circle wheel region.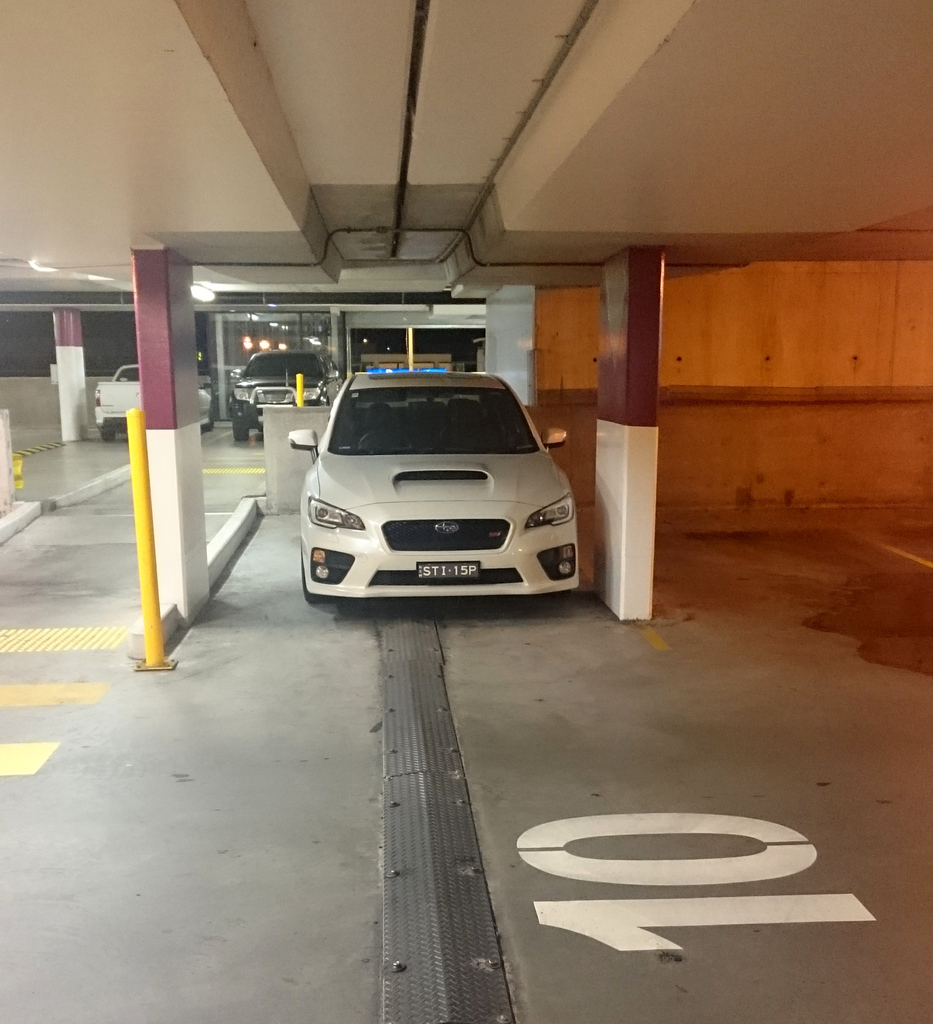
Region: crop(299, 546, 317, 604).
